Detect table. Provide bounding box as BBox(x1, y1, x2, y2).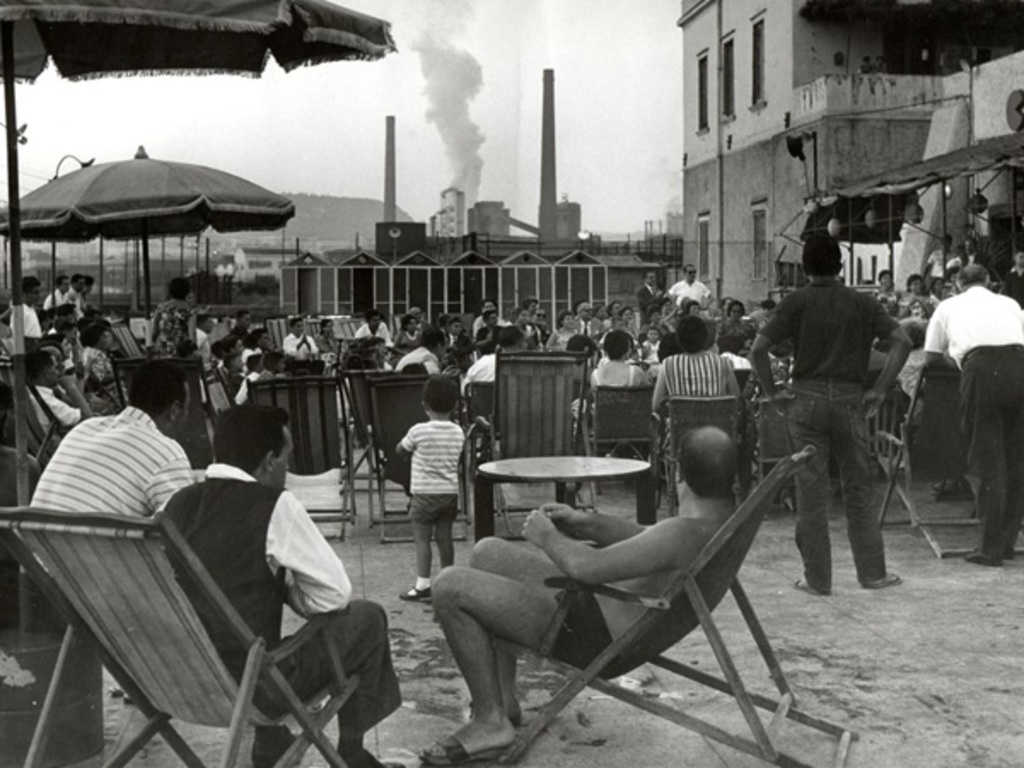
BBox(447, 445, 649, 572).
